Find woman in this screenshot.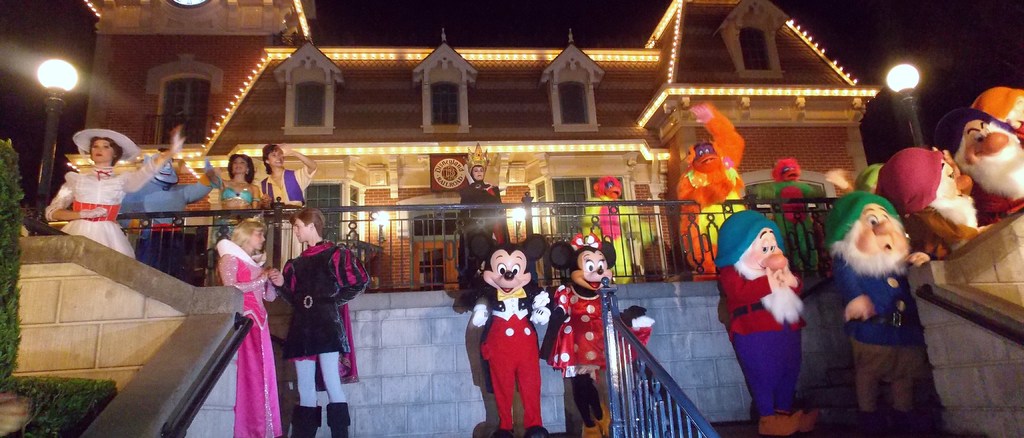
The bounding box for woman is l=216, t=224, r=286, b=437.
